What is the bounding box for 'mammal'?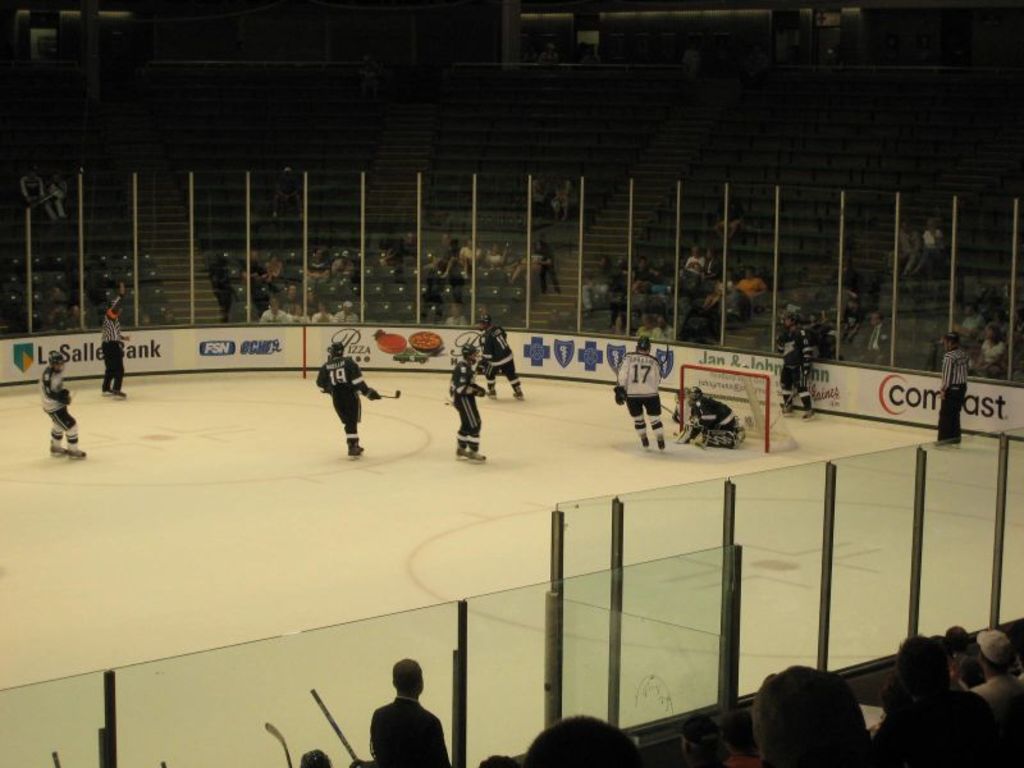
968:628:1023:767.
